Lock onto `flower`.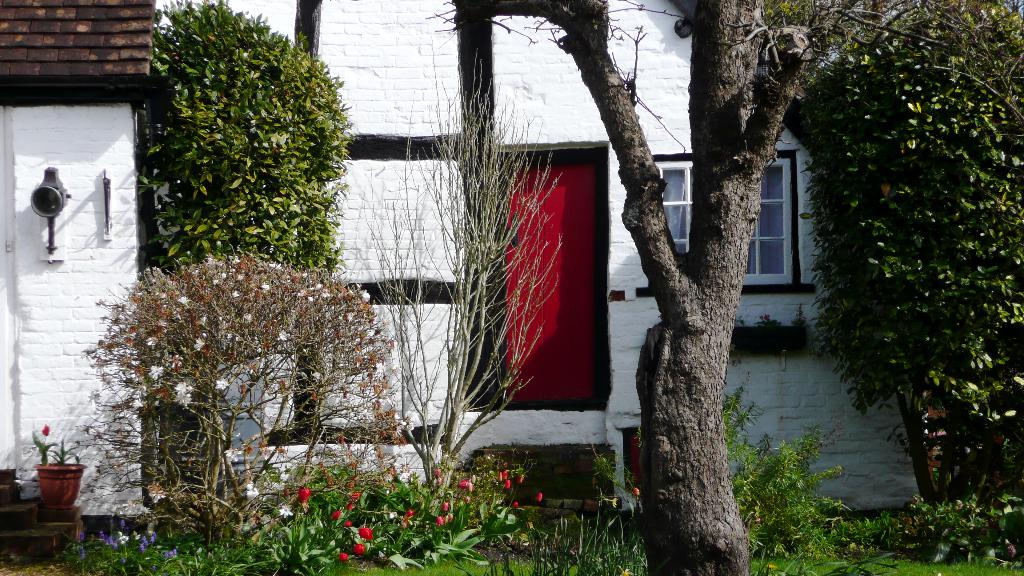
Locked: box(533, 493, 545, 503).
